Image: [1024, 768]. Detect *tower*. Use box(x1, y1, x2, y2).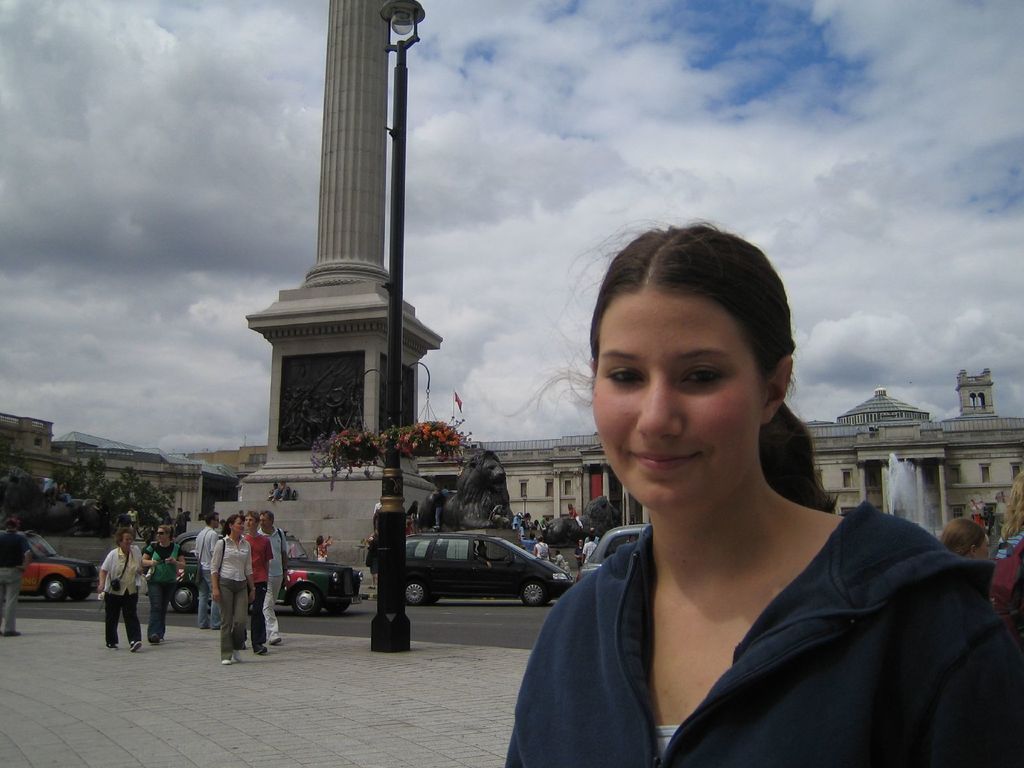
box(269, 11, 424, 341).
